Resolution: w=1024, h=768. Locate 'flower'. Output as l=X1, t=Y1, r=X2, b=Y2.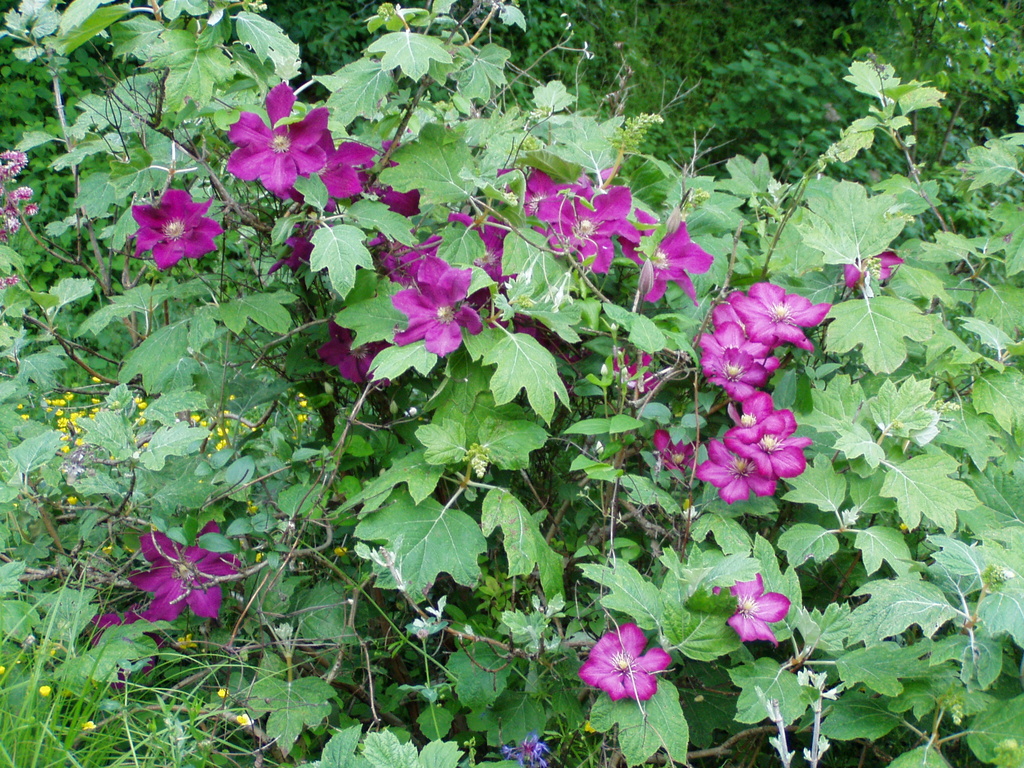
l=37, t=683, r=52, b=699.
